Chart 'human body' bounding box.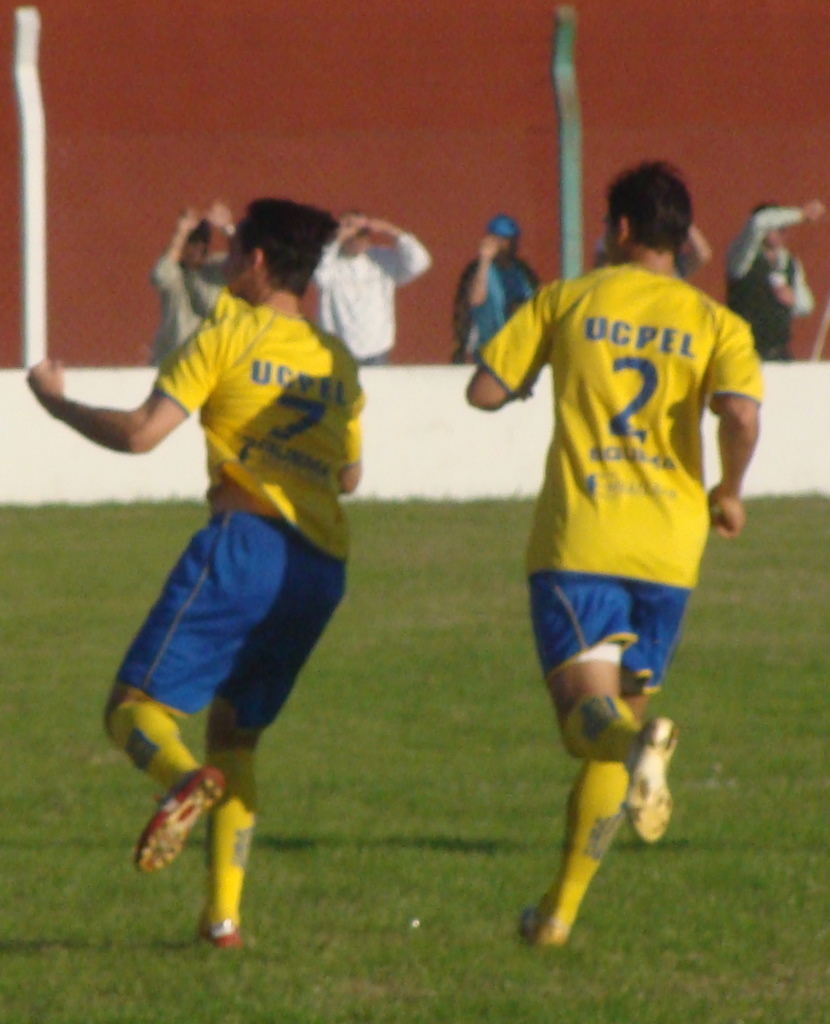
Charted: bbox(582, 226, 717, 285).
